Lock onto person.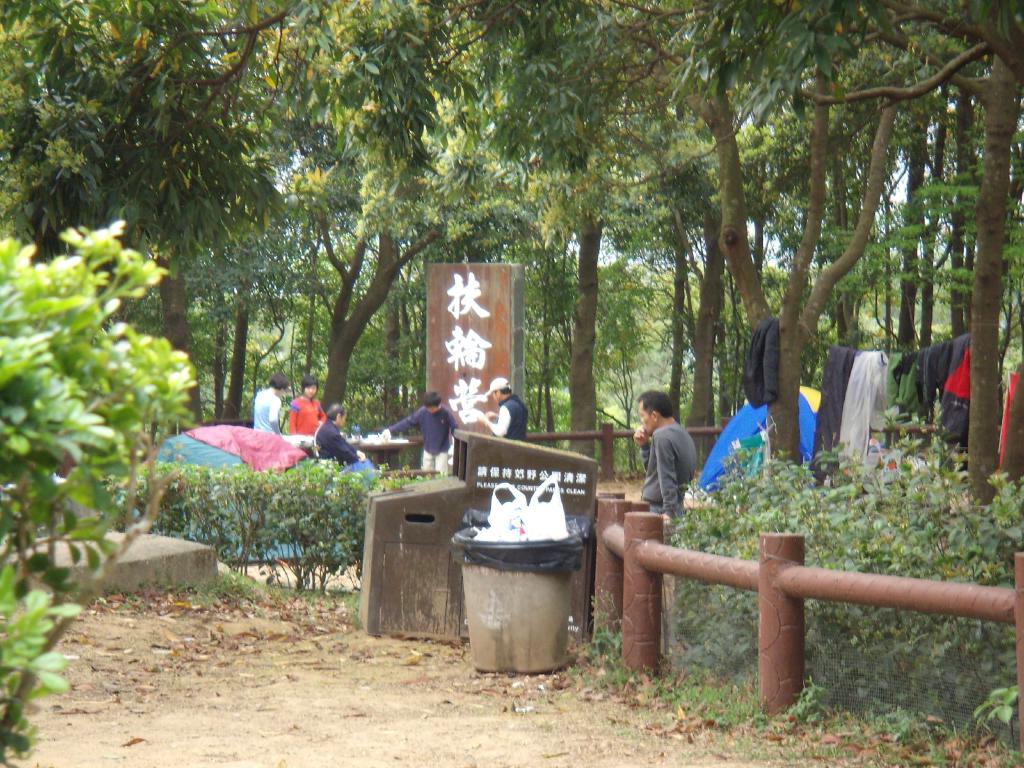
Locked: (639, 396, 705, 532).
